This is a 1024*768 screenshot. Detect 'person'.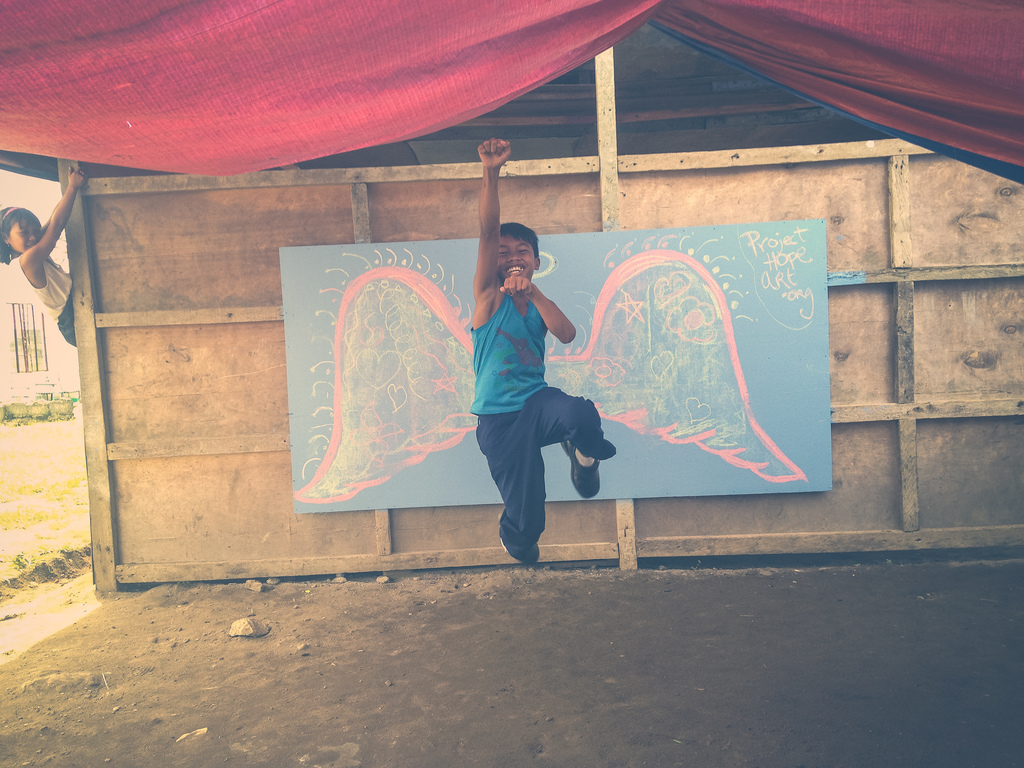
box=[468, 135, 620, 564].
